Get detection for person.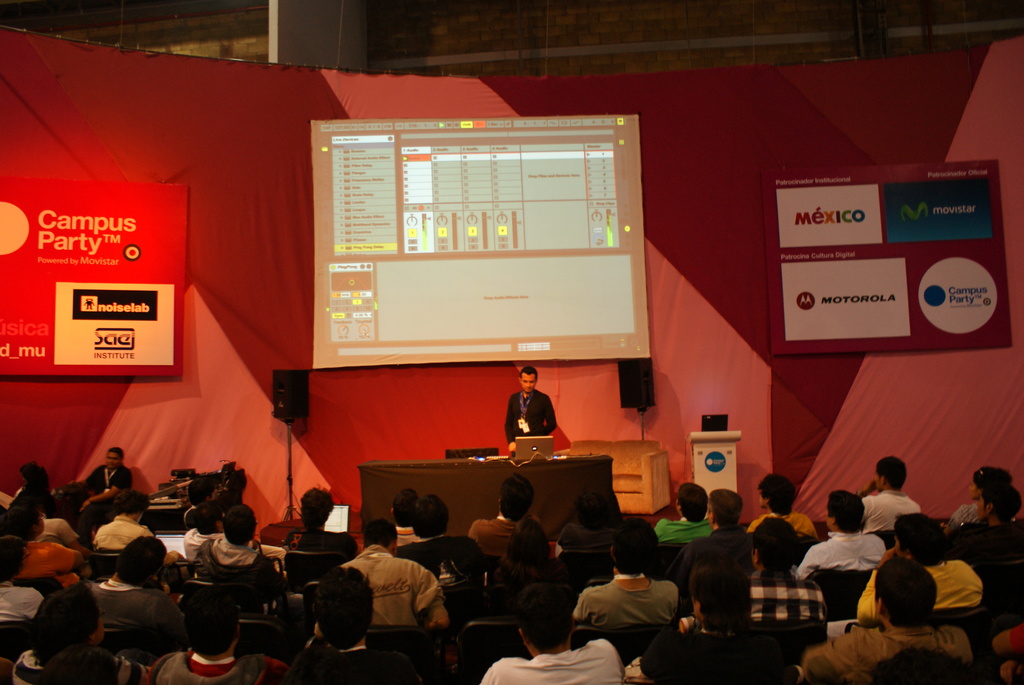
Detection: <box>503,365,558,455</box>.
